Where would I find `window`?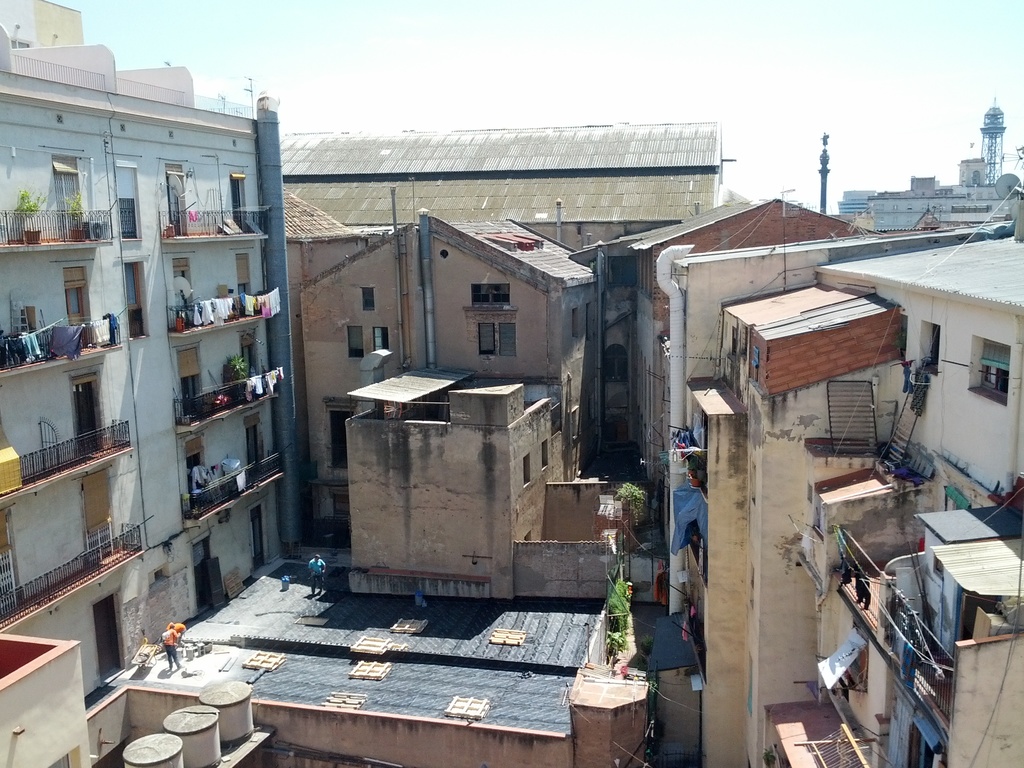
At box(374, 327, 390, 349).
